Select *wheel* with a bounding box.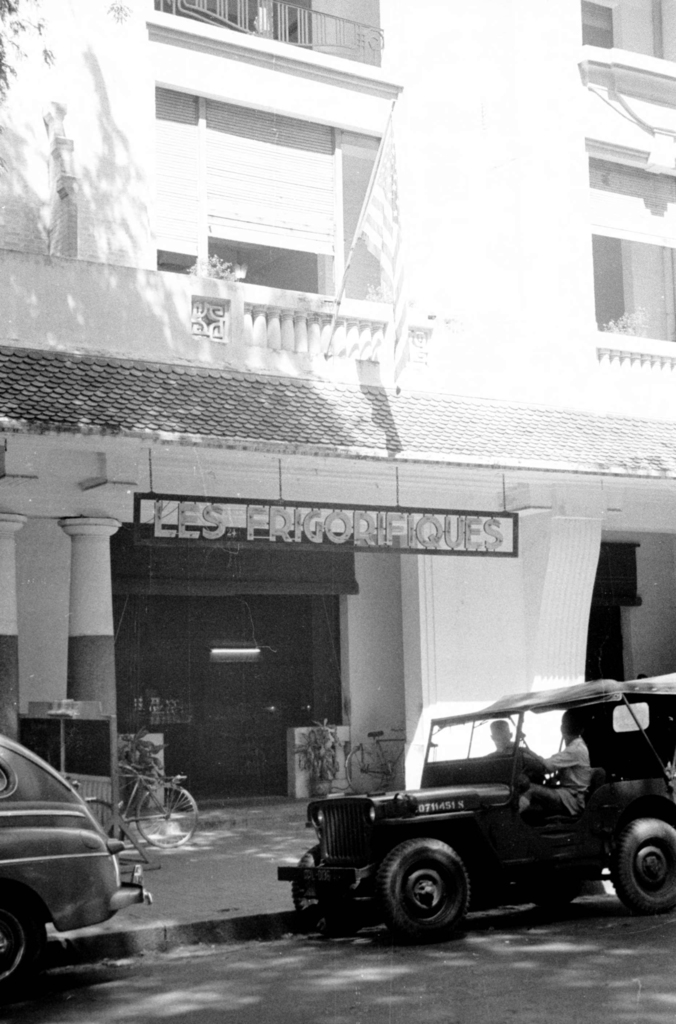
85/799/122/836.
